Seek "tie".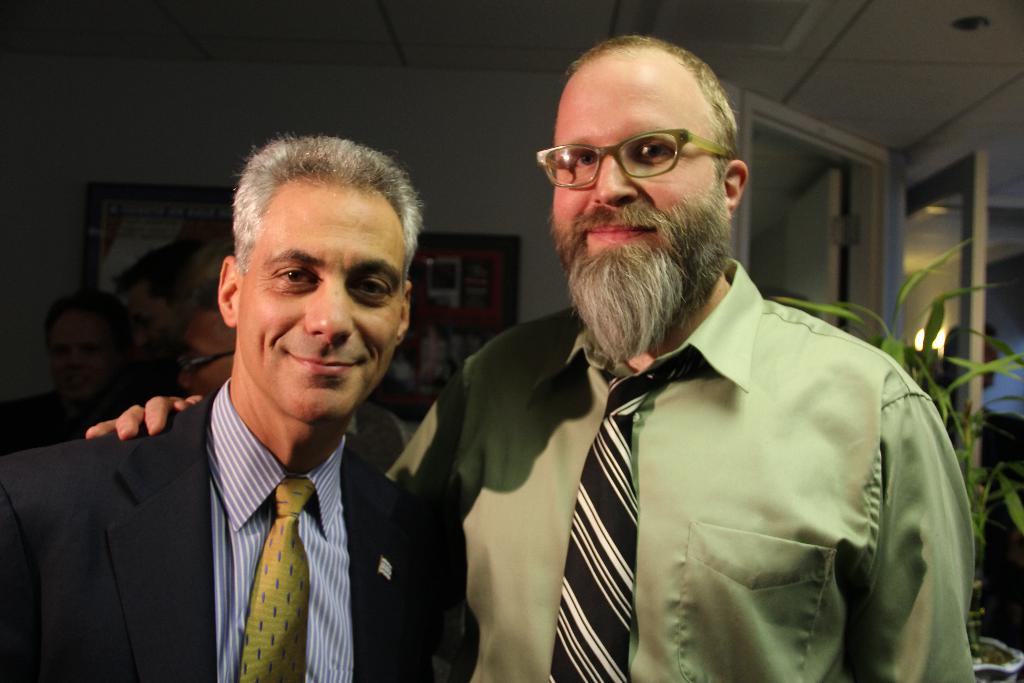
234 475 315 682.
